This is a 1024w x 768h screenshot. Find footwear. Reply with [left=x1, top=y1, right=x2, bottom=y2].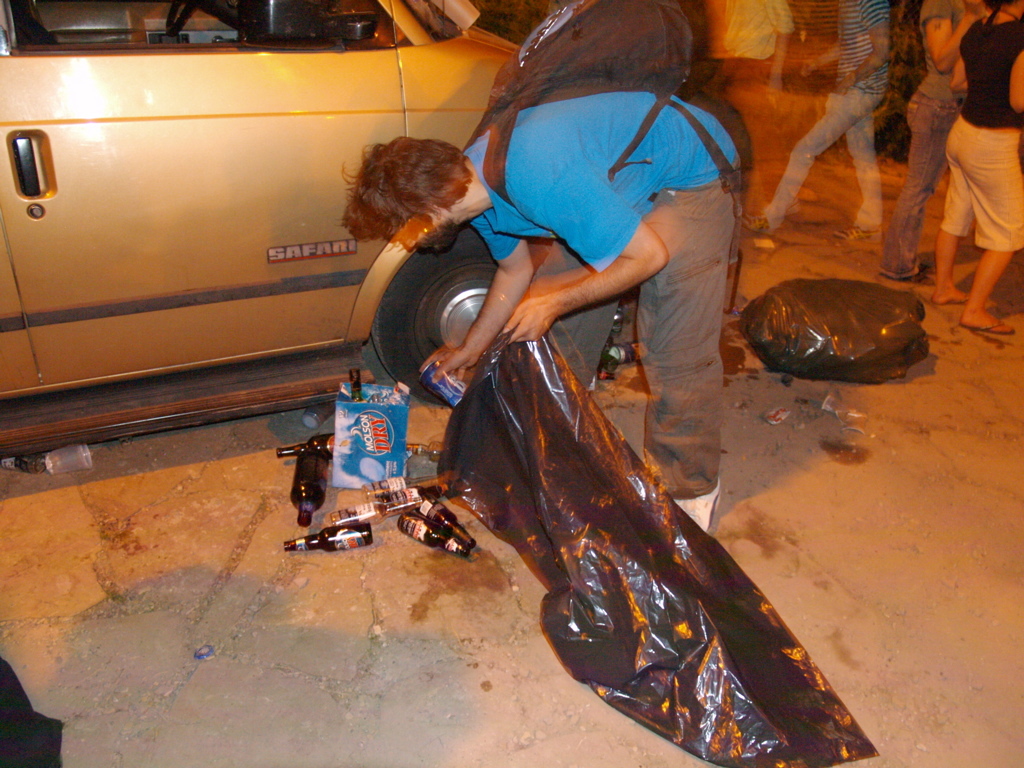
[left=962, top=317, right=1016, bottom=340].
